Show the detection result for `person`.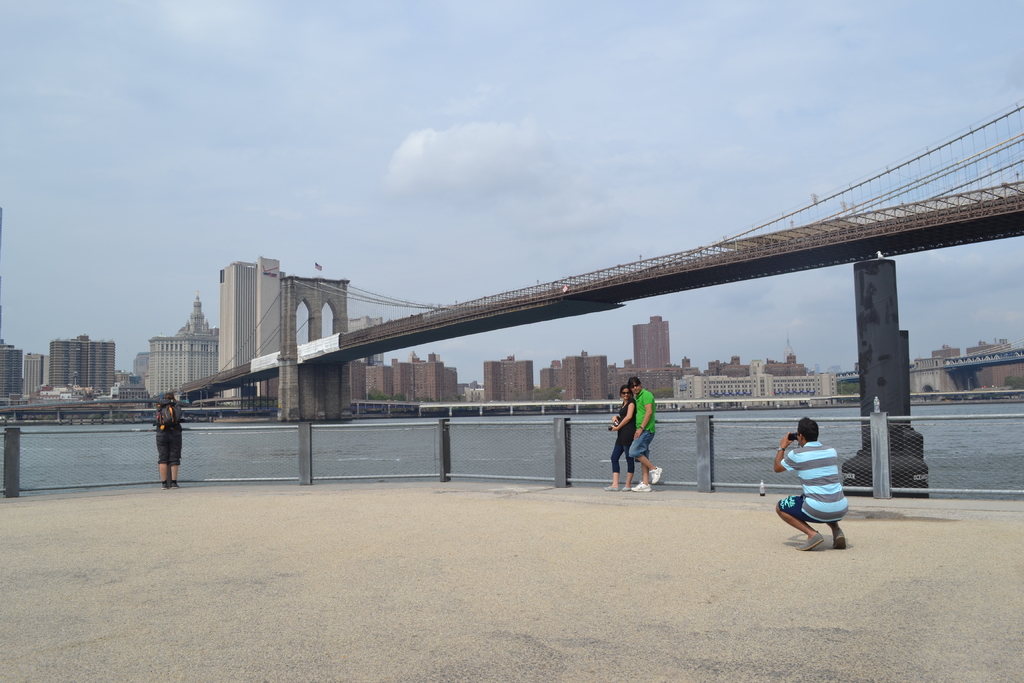
{"x1": 611, "y1": 383, "x2": 639, "y2": 491}.
